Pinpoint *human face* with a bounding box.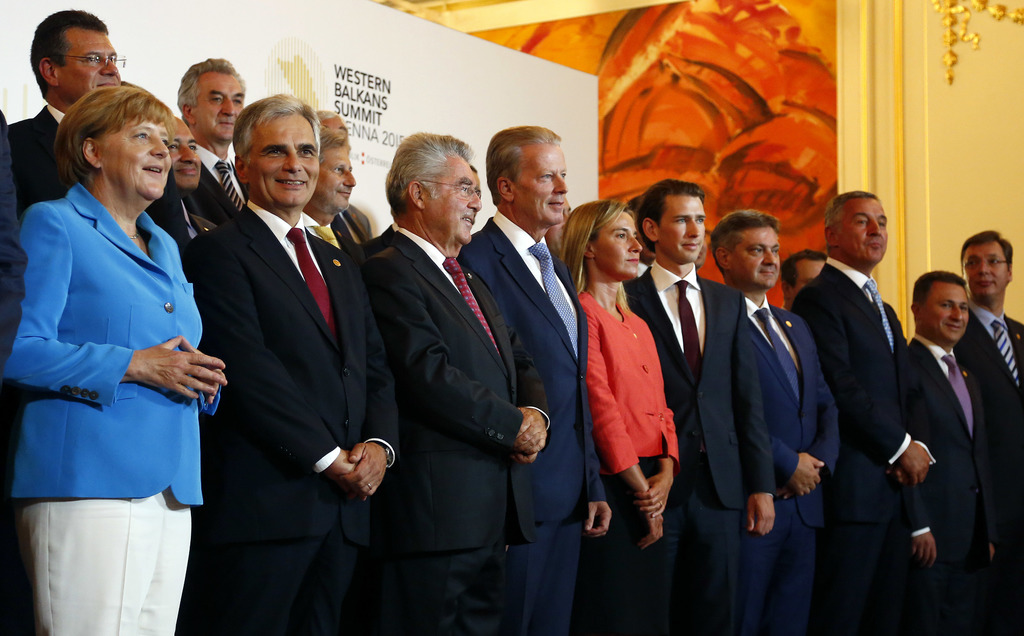
x1=693 y1=243 x2=707 y2=269.
